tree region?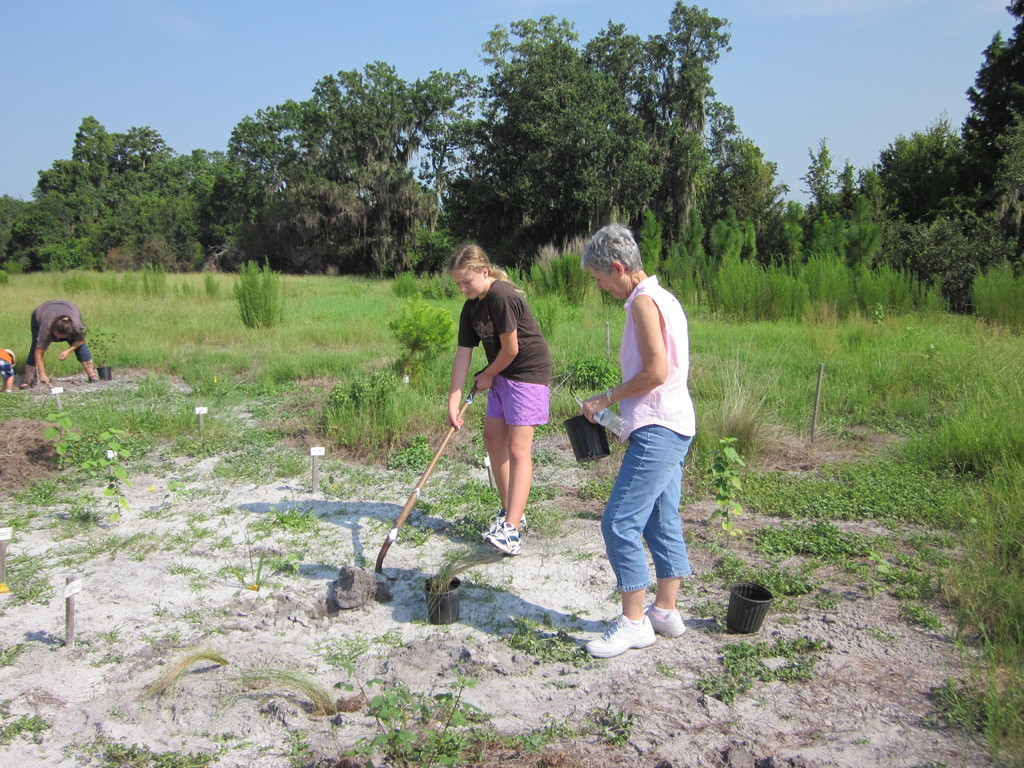
[797, 128, 884, 258]
